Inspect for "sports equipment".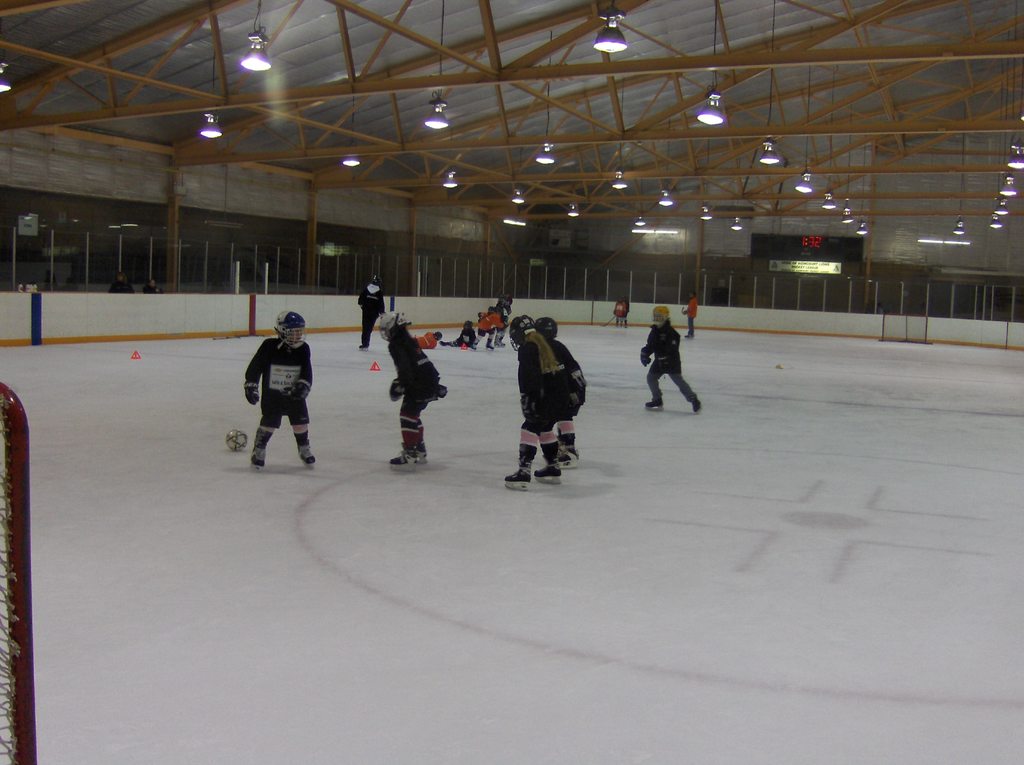
Inspection: pyautogui.locateOnScreen(378, 310, 411, 339).
